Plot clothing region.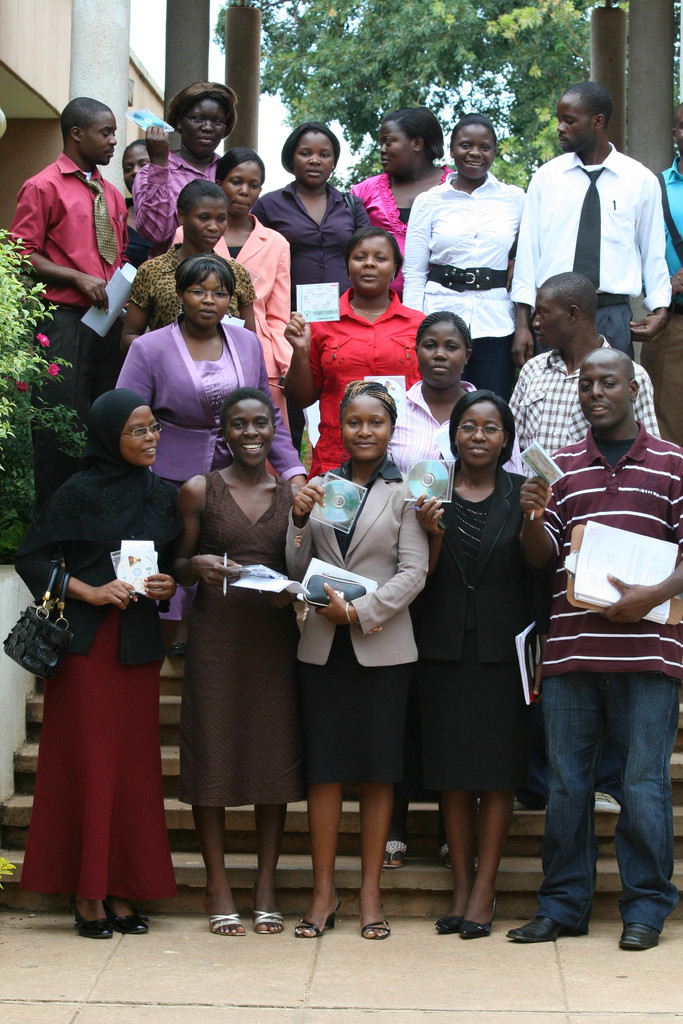
Plotted at crop(252, 179, 386, 321).
